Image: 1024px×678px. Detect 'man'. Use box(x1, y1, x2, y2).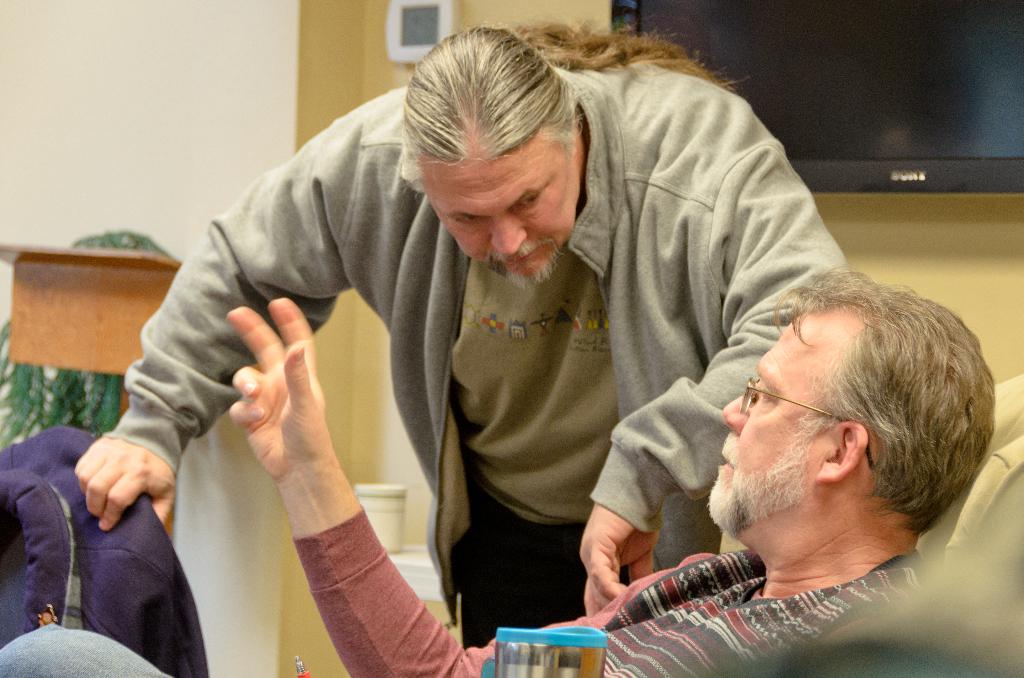
box(74, 11, 858, 647).
